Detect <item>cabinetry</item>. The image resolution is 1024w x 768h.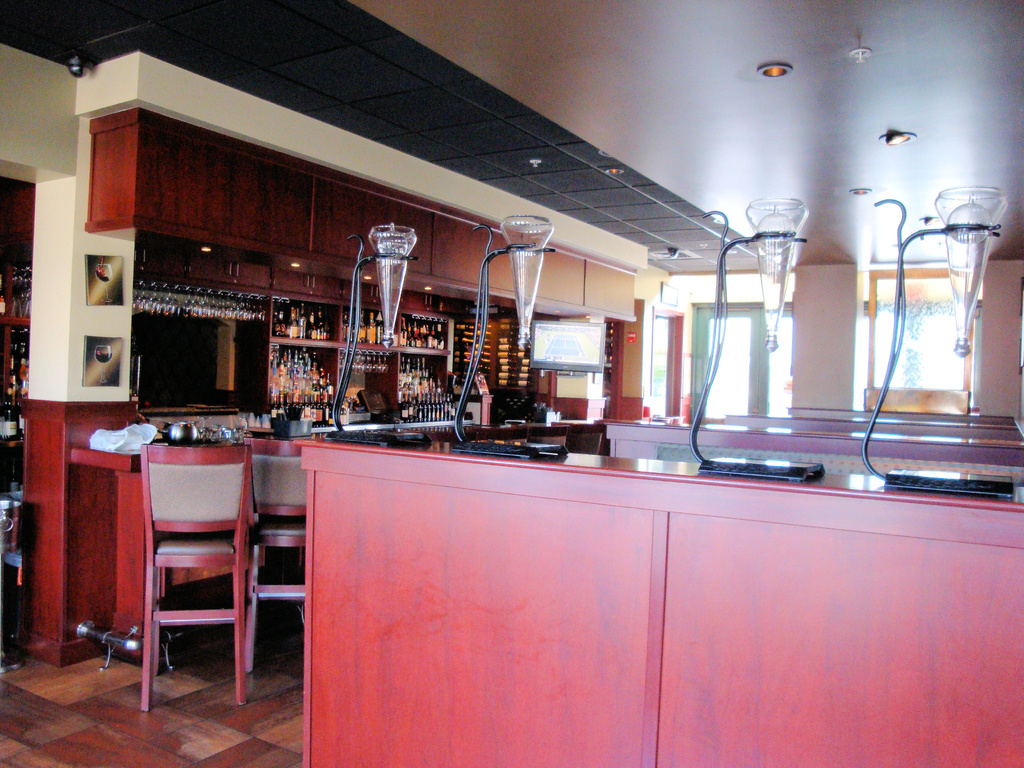
region(430, 212, 586, 310).
